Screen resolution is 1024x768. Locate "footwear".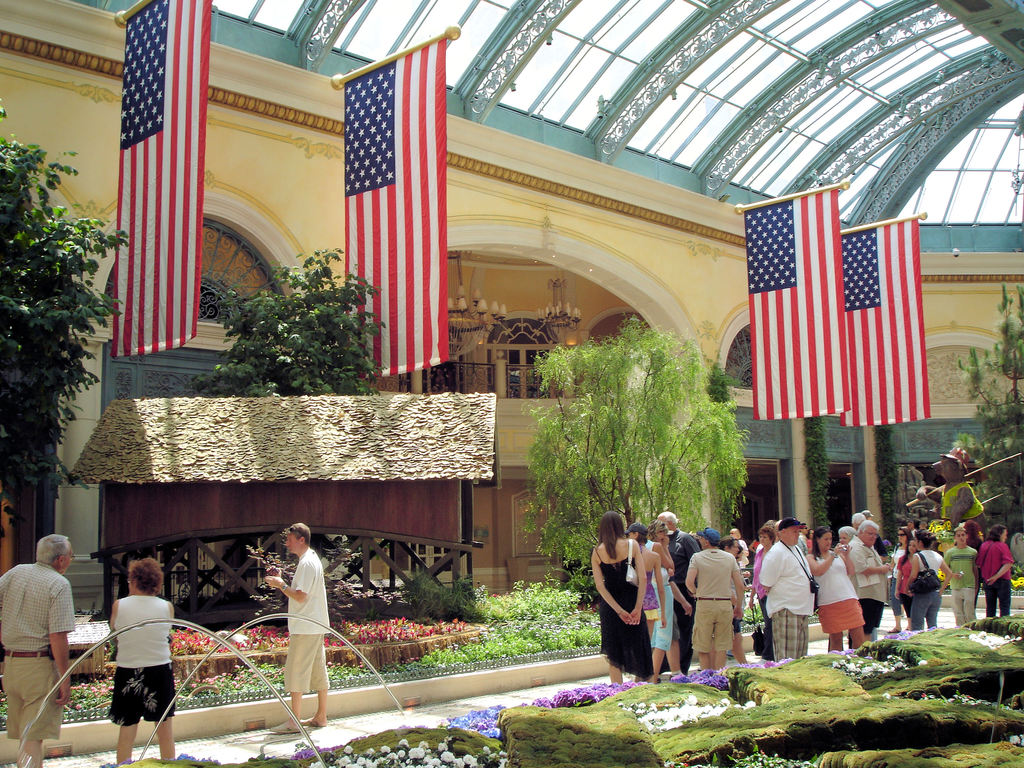
region(97, 759, 127, 767).
